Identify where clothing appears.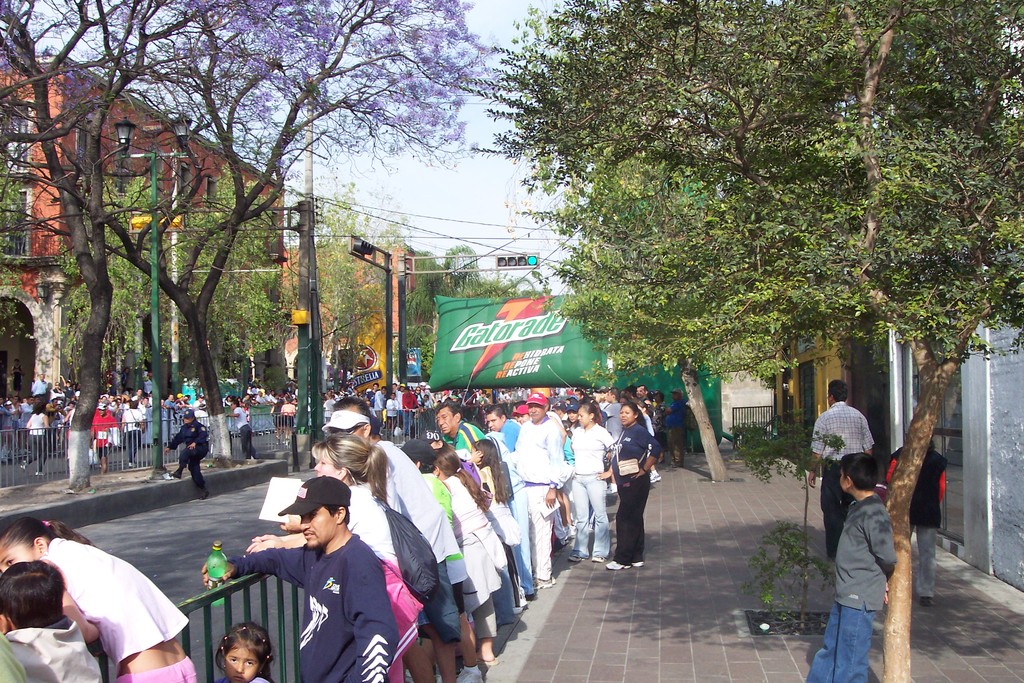
Appears at <bbox>230, 540, 387, 682</bbox>.
